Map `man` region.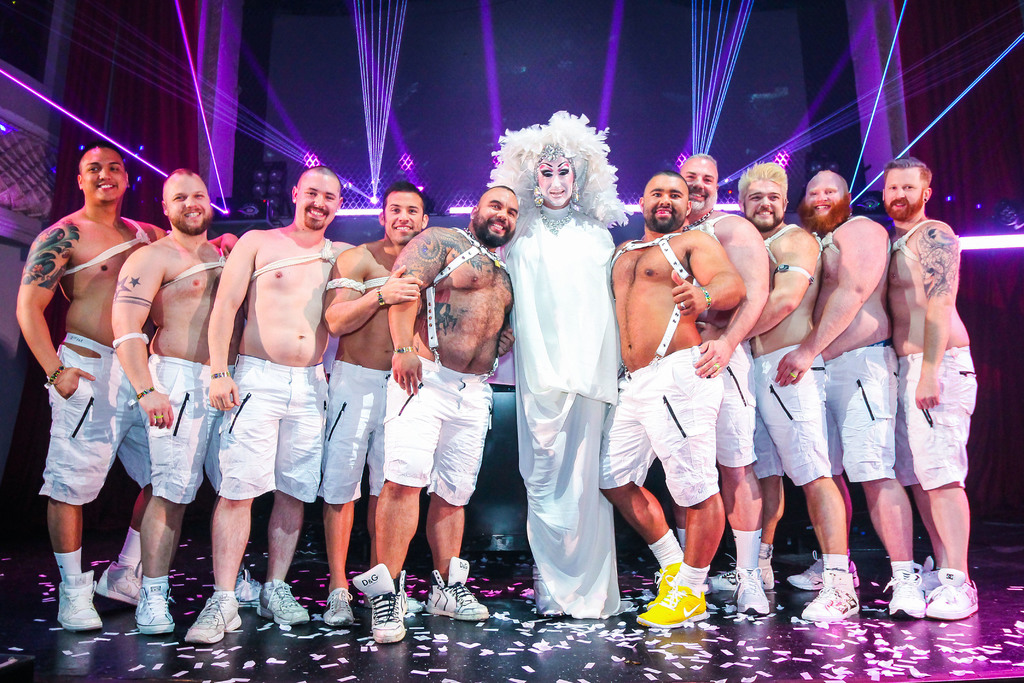
Mapped to [738,160,862,644].
